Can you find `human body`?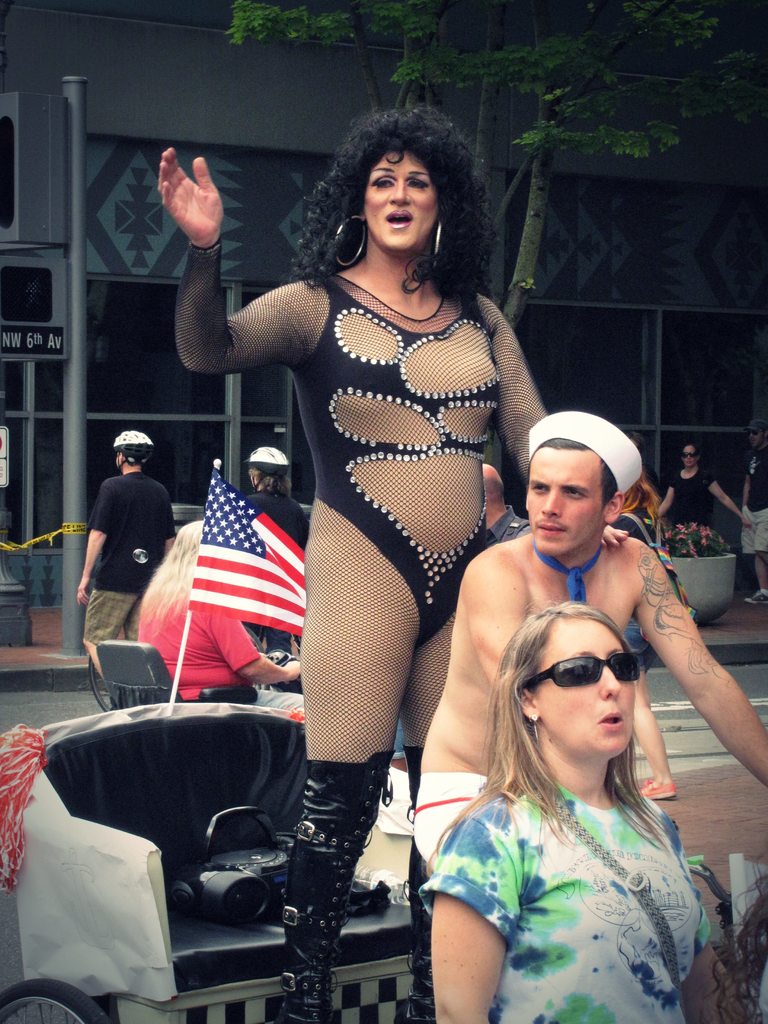
Yes, bounding box: box=[652, 440, 748, 559].
